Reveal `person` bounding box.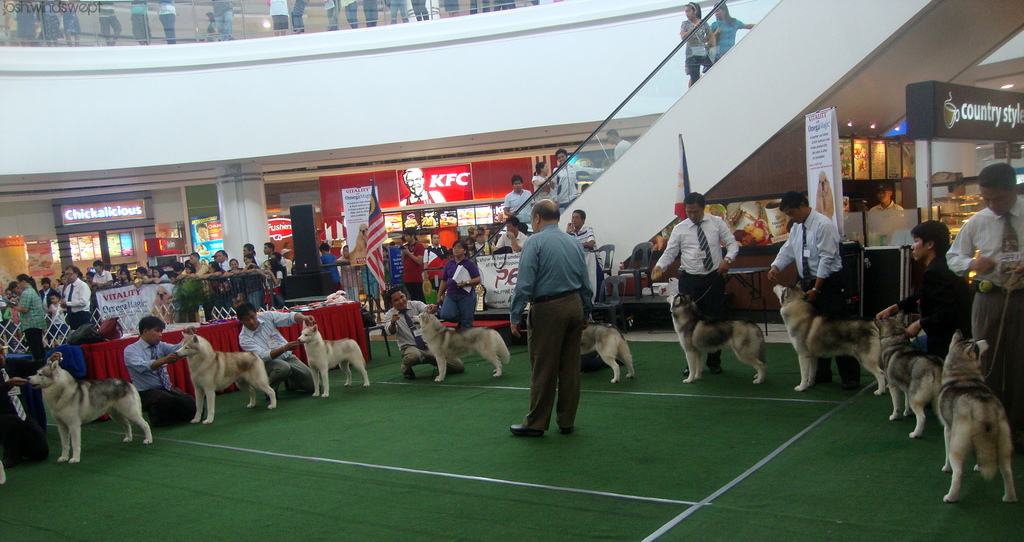
Revealed: 610,127,635,160.
